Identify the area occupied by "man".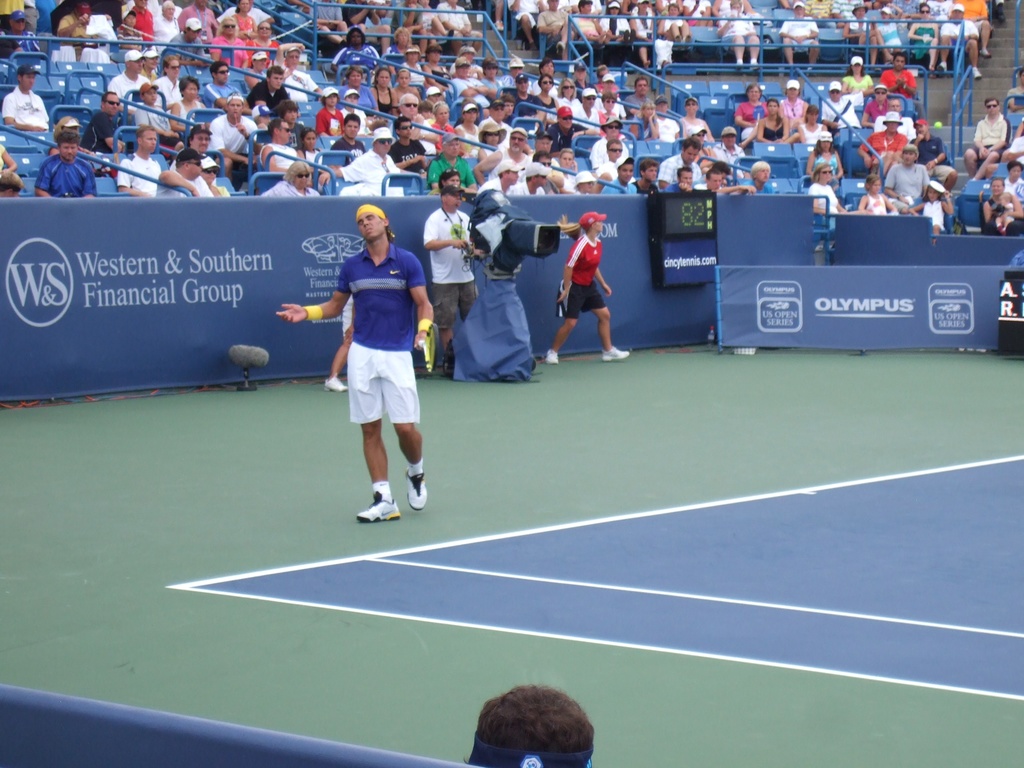
Area: (x1=700, y1=173, x2=753, y2=196).
